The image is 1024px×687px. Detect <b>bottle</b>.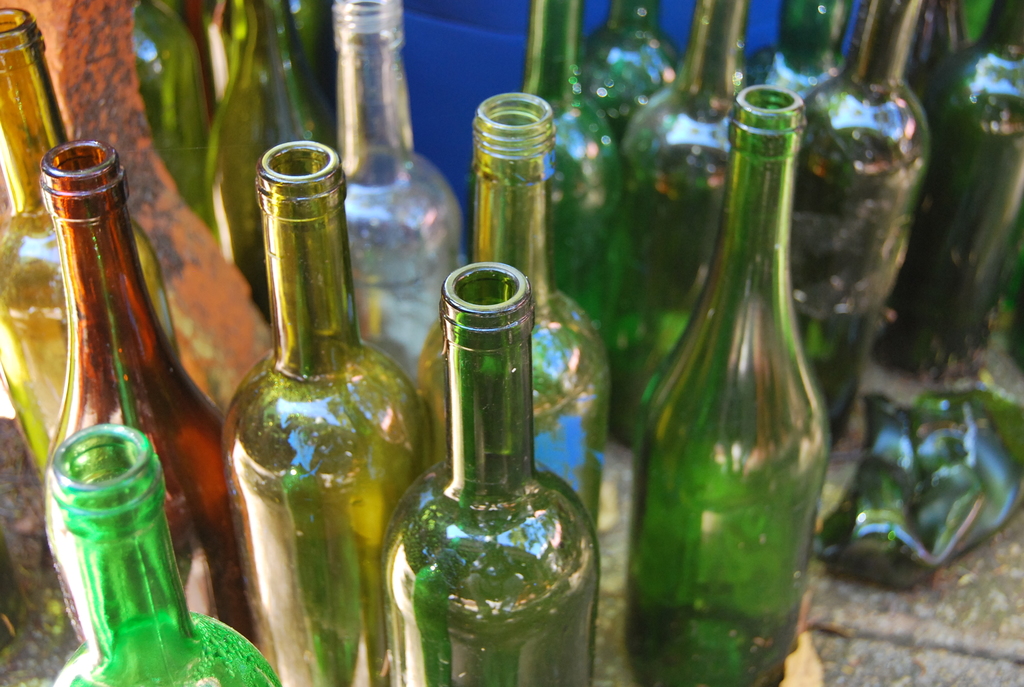
Detection: [left=794, top=0, right=934, bottom=427].
